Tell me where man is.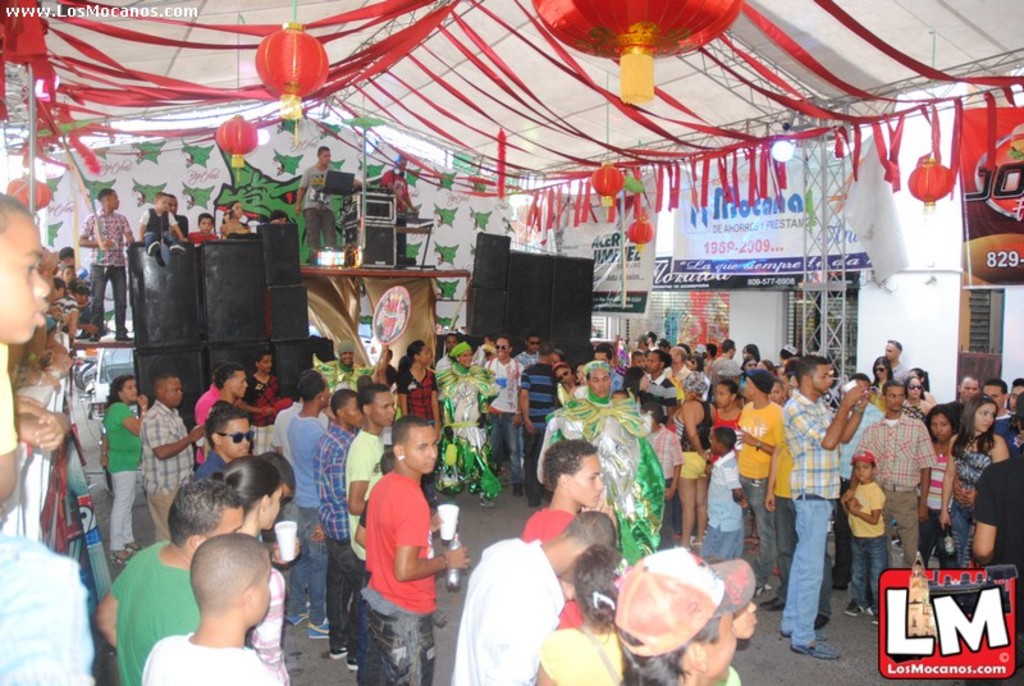
man is at bbox(311, 389, 365, 668).
